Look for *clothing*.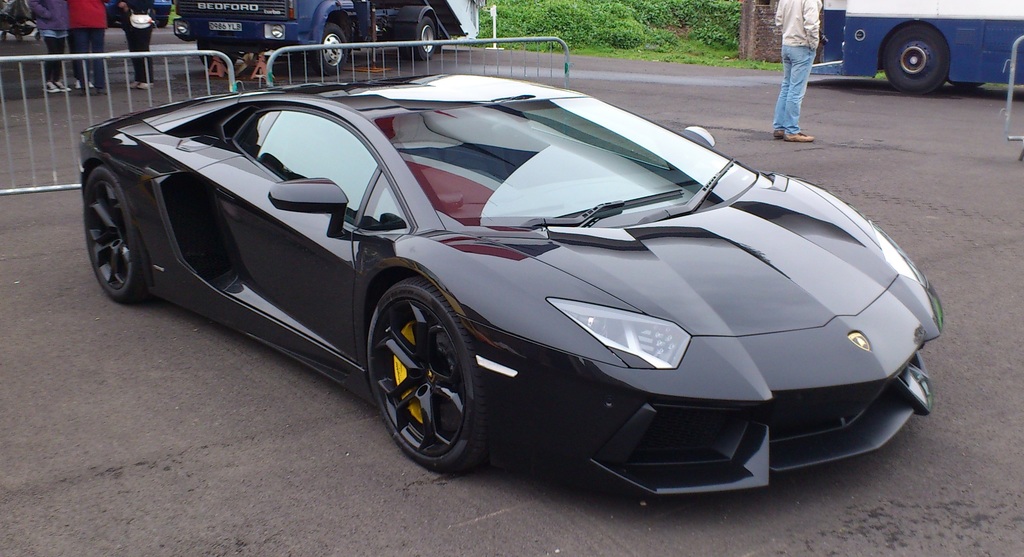
Found: <box>26,0,63,77</box>.
